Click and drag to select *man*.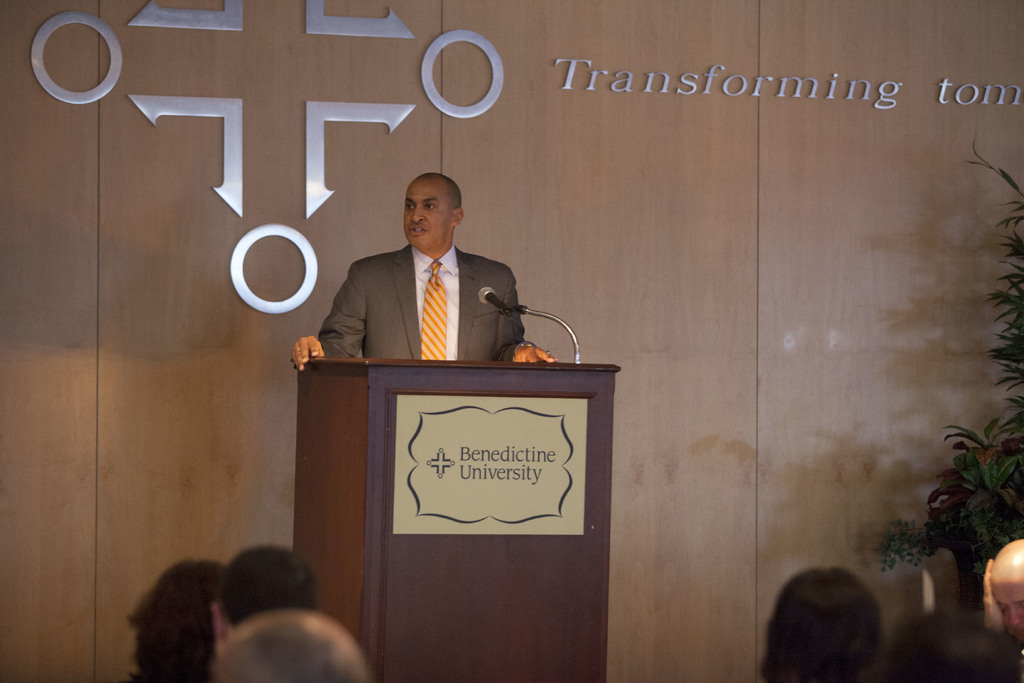
Selection: pyautogui.locateOnScreen(882, 605, 1023, 682).
